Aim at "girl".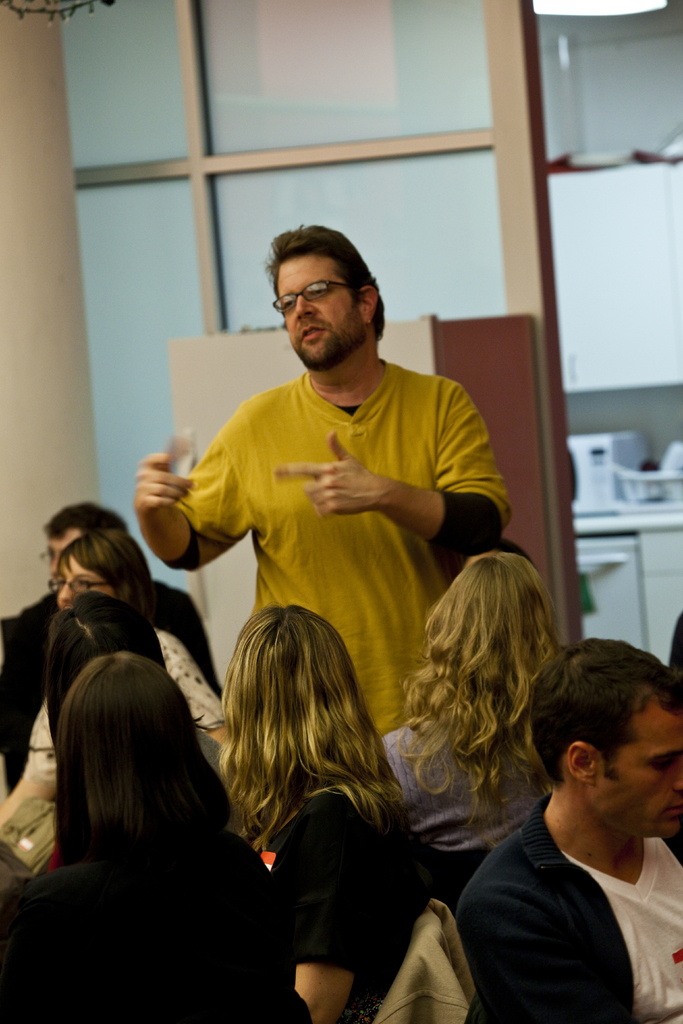
Aimed at box(180, 589, 446, 1012).
